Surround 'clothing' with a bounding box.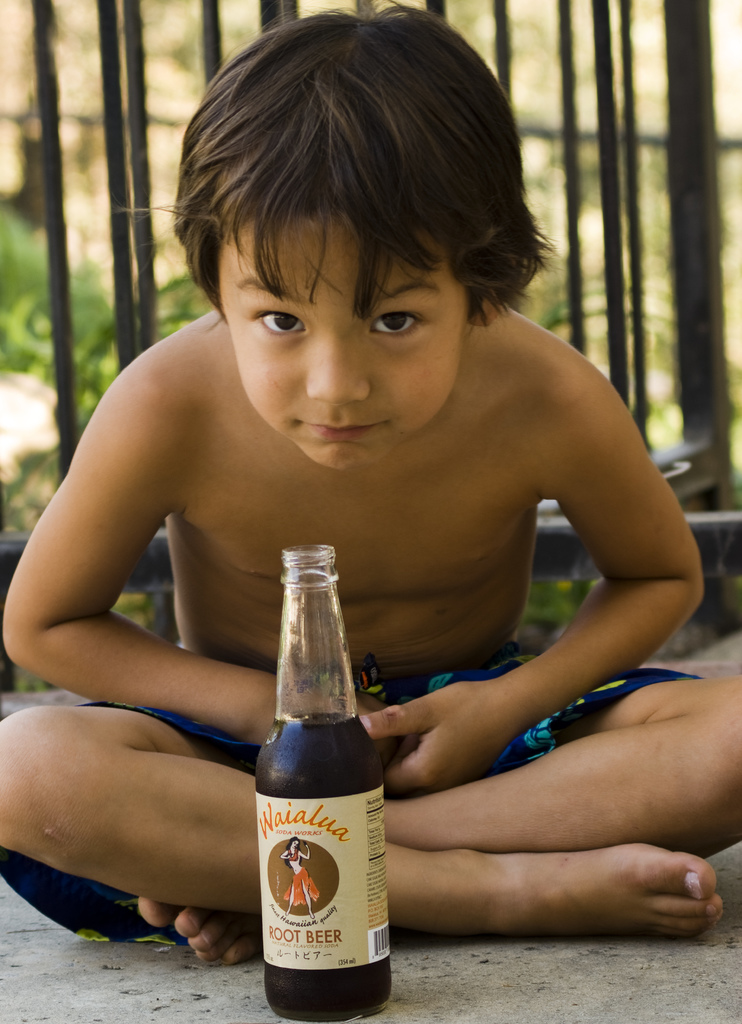
(0, 634, 697, 945).
